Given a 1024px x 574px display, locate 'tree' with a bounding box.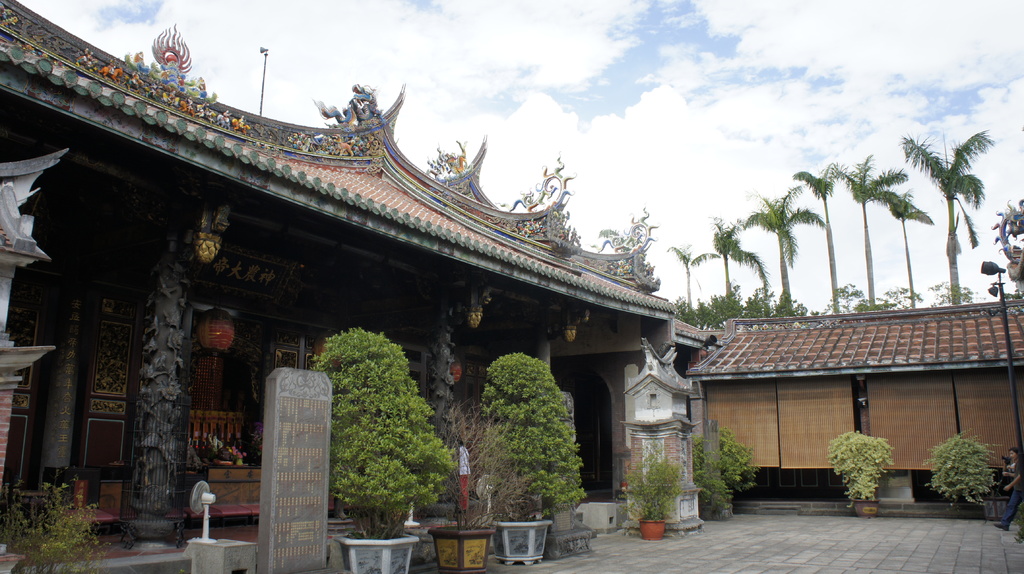
Located: 879, 186, 931, 301.
